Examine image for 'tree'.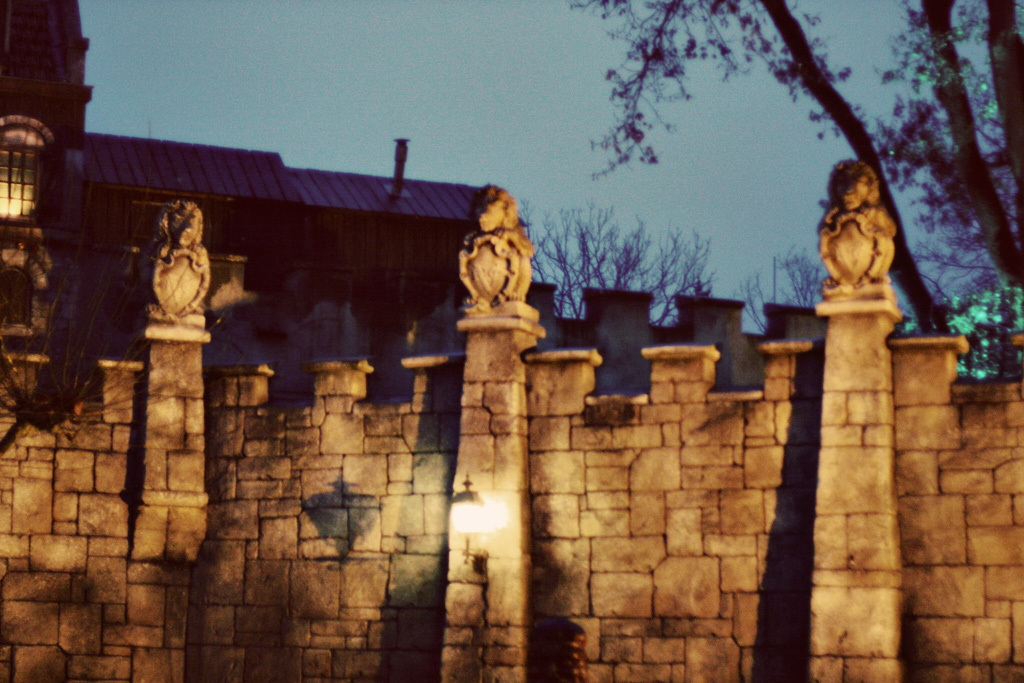
Examination result: Rect(562, 0, 1023, 343).
